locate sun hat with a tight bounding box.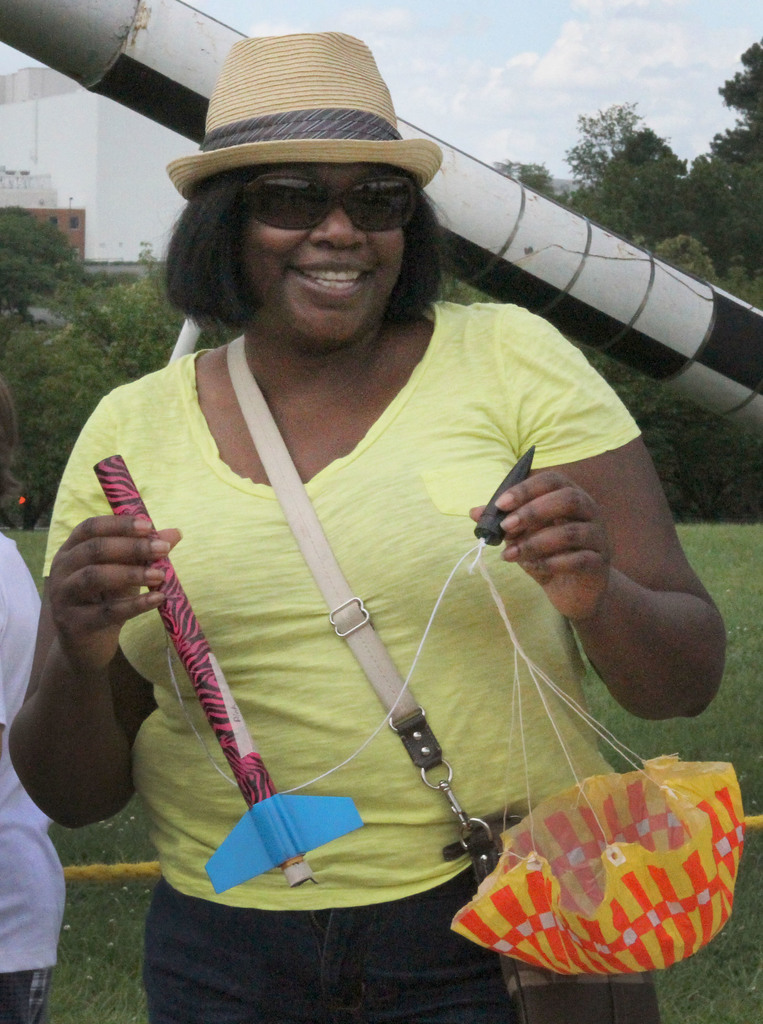
[left=157, top=34, right=454, bottom=198].
